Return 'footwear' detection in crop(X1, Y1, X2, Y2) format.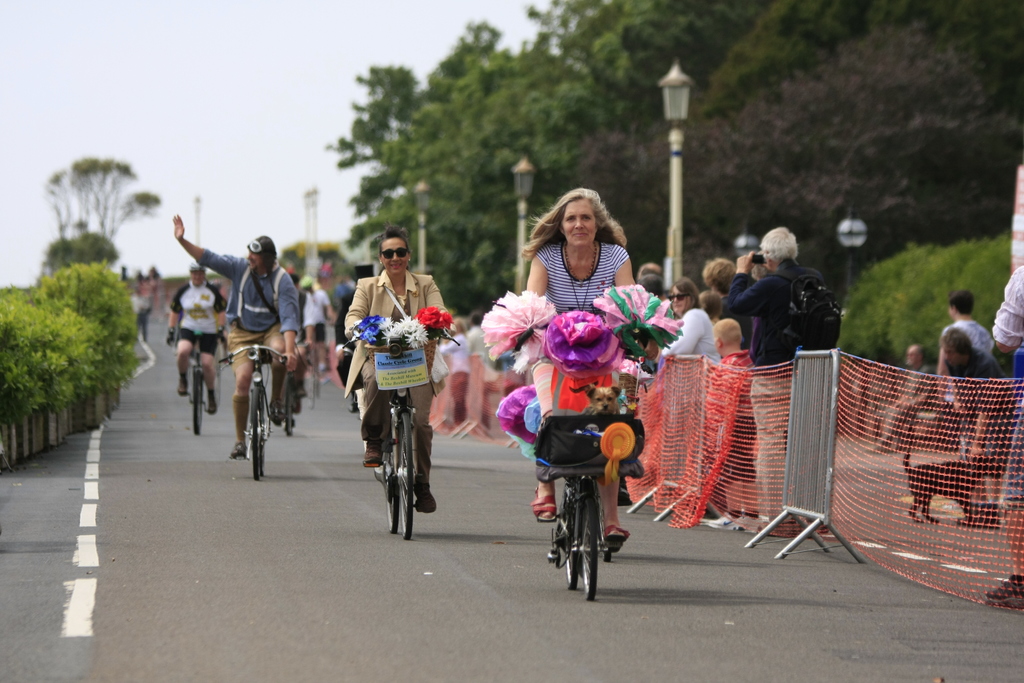
crop(210, 397, 218, 415).
